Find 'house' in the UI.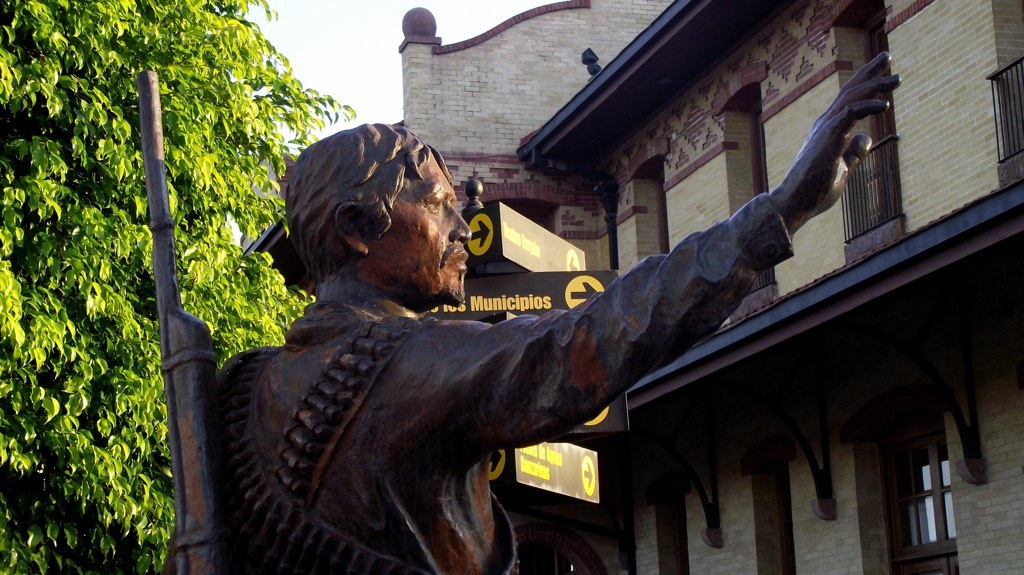
UI element at [386, 0, 1023, 574].
